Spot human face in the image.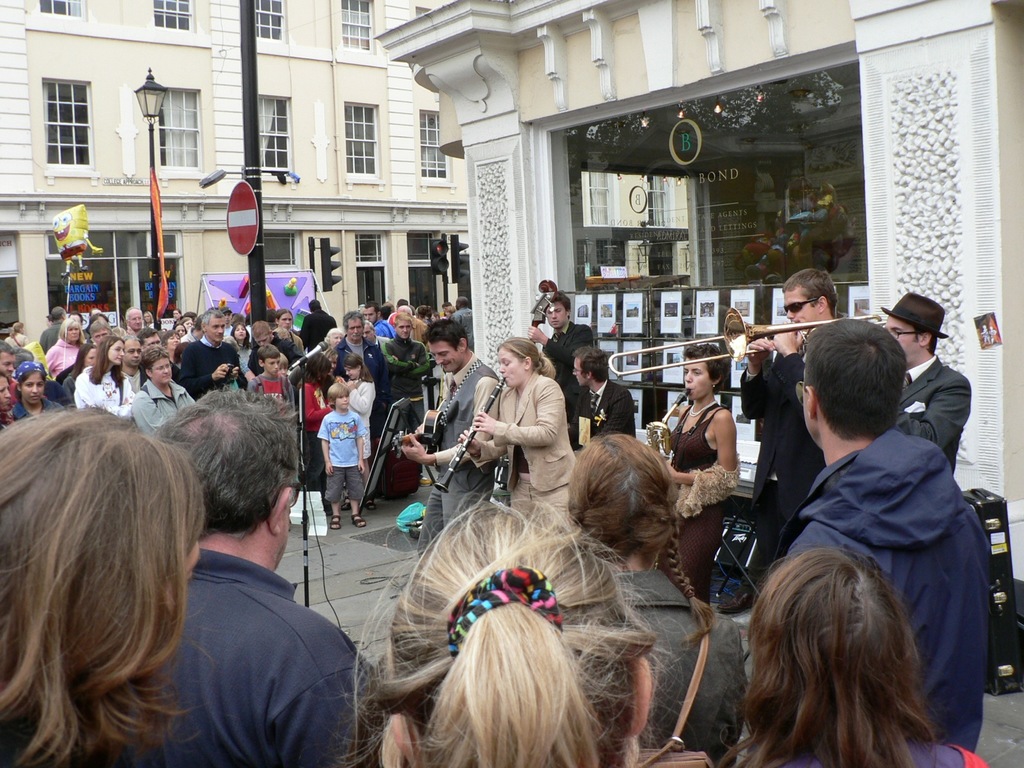
human face found at locate(783, 292, 819, 331).
